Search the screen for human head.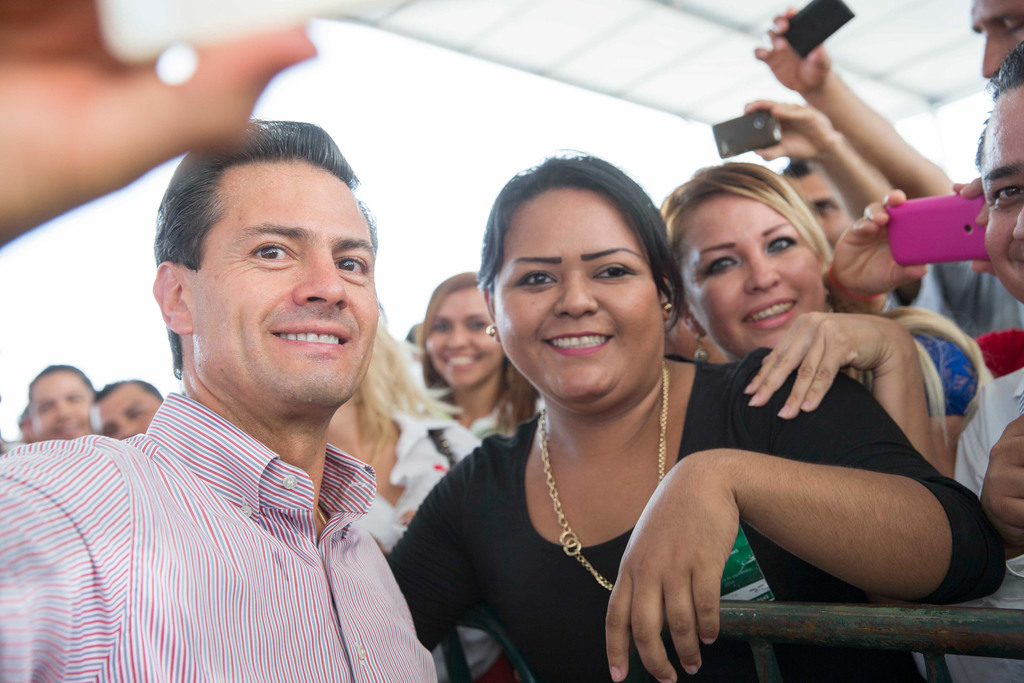
Found at (22, 359, 90, 437).
